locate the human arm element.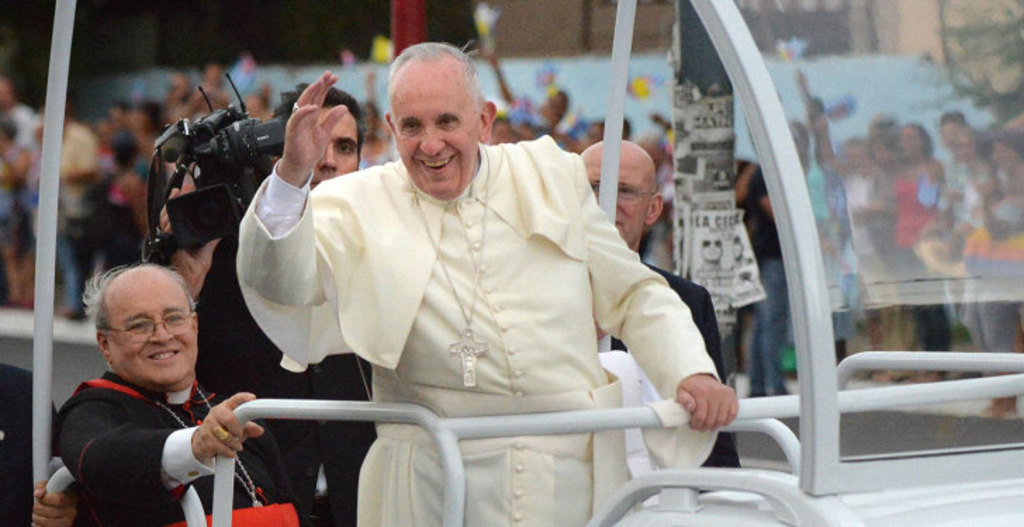
Element bbox: bbox=(691, 285, 755, 492).
